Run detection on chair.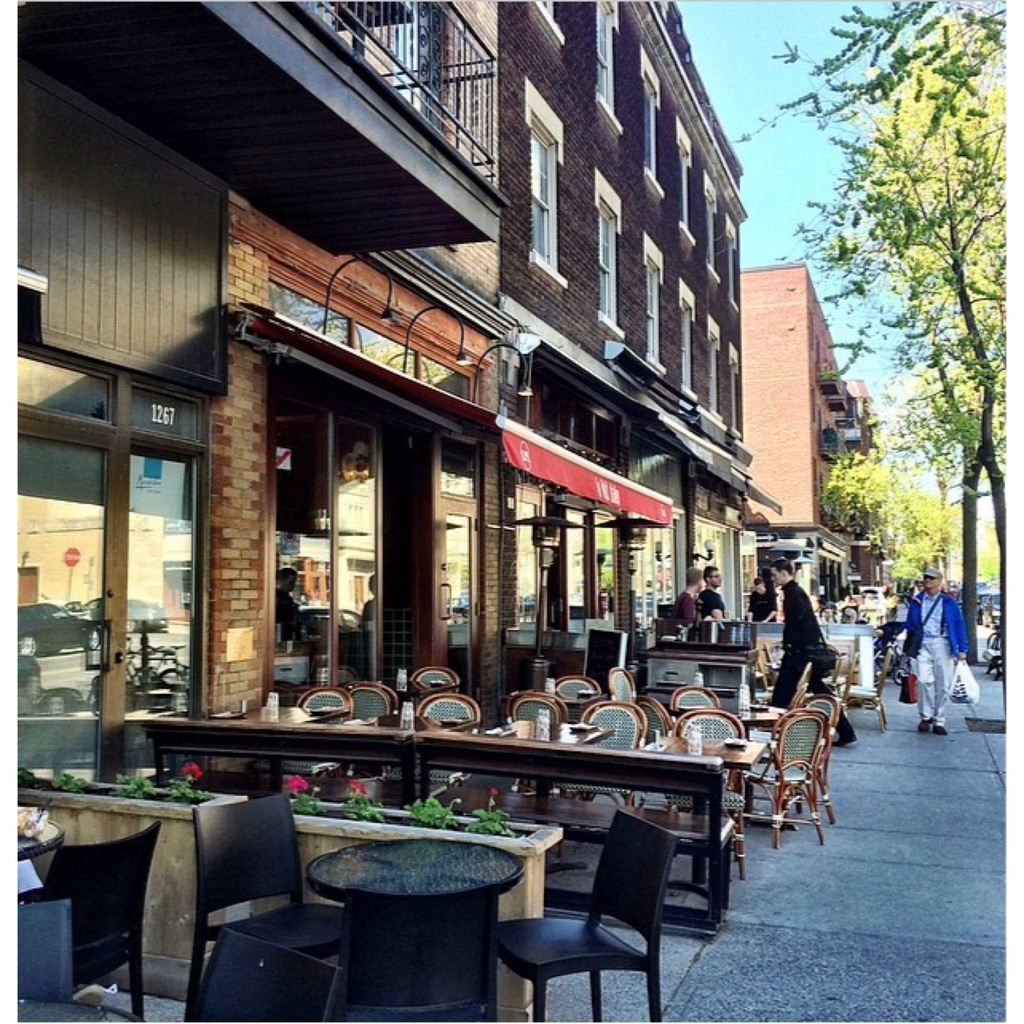
Result: box(785, 680, 818, 717).
